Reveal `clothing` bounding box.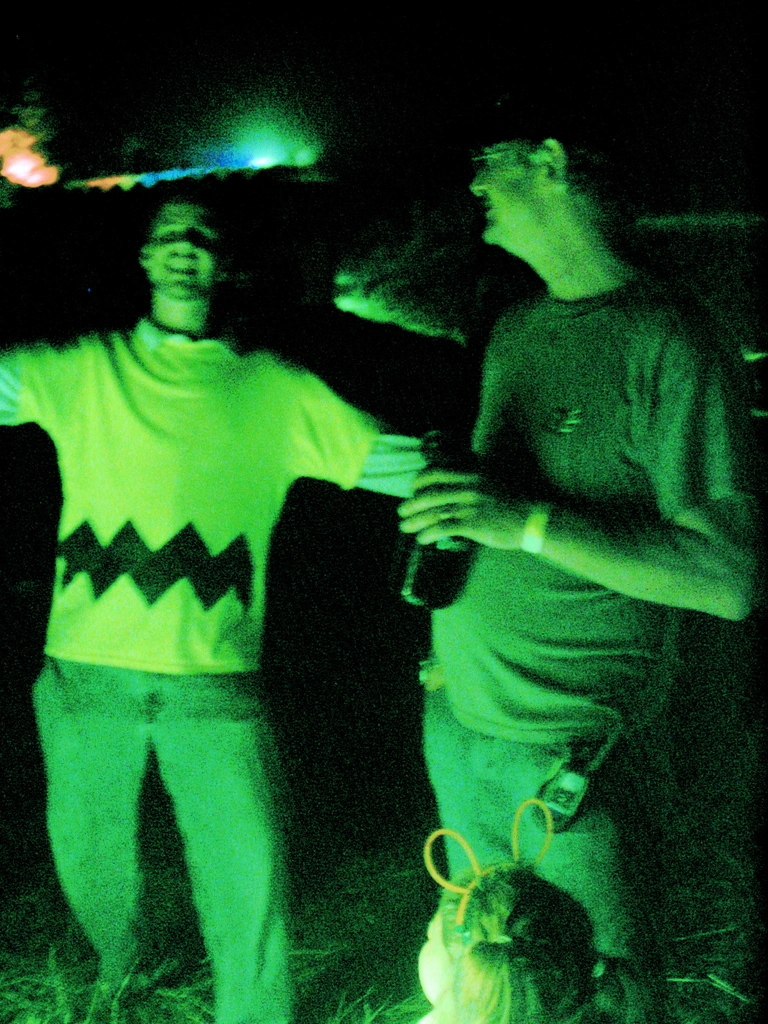
Revealed: select_region(419, 698, 636, 967).
